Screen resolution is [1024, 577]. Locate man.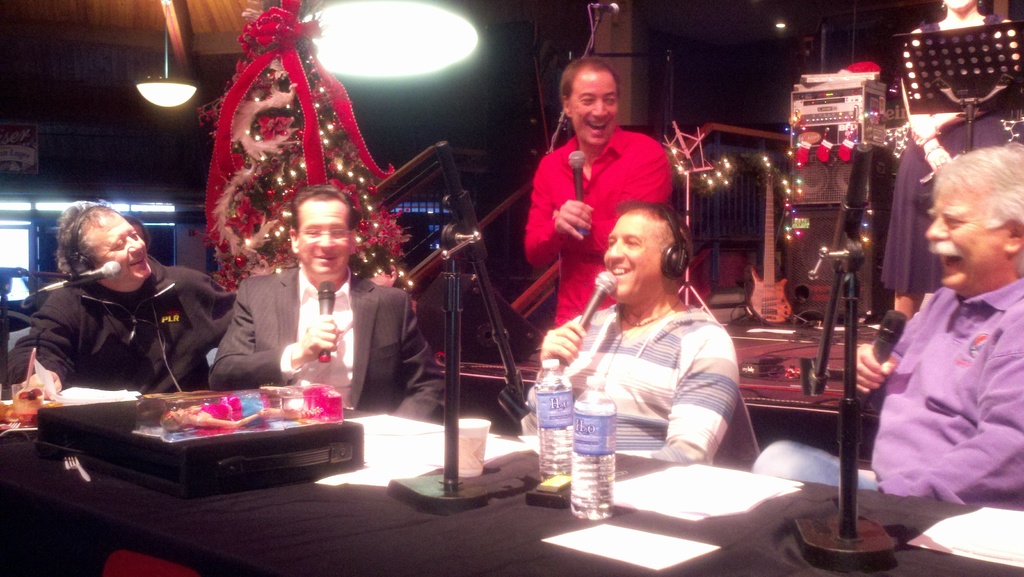
<region>201, 183, 452, 431</region>.
